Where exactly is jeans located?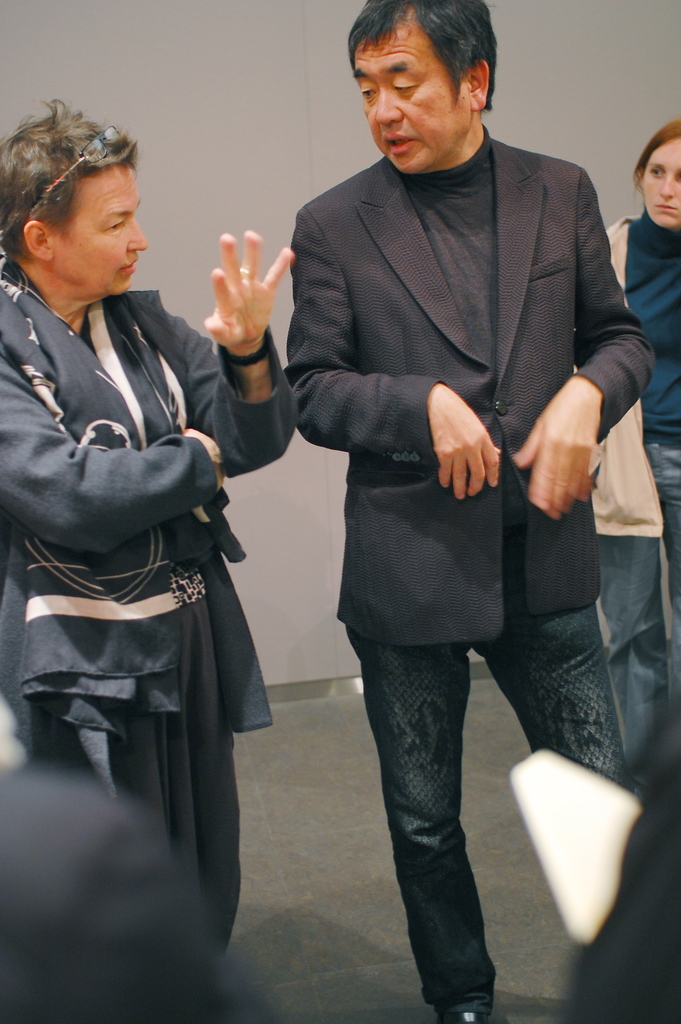
Its bounding box is (339, 527, 629, 1018).
